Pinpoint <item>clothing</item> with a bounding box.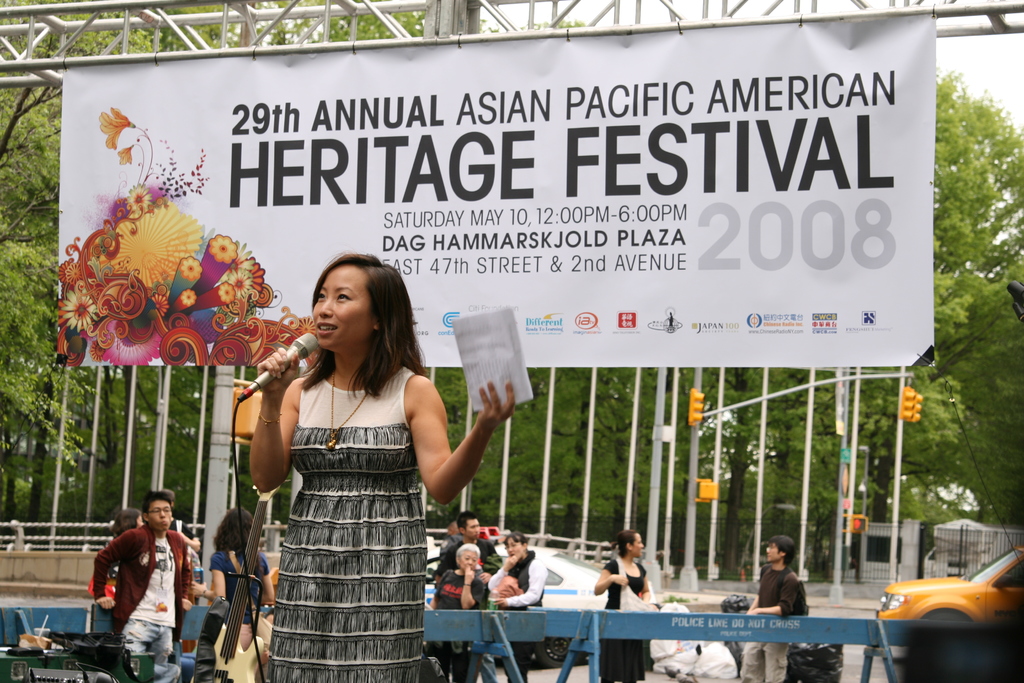
<box>204,545,259,649</box>.
